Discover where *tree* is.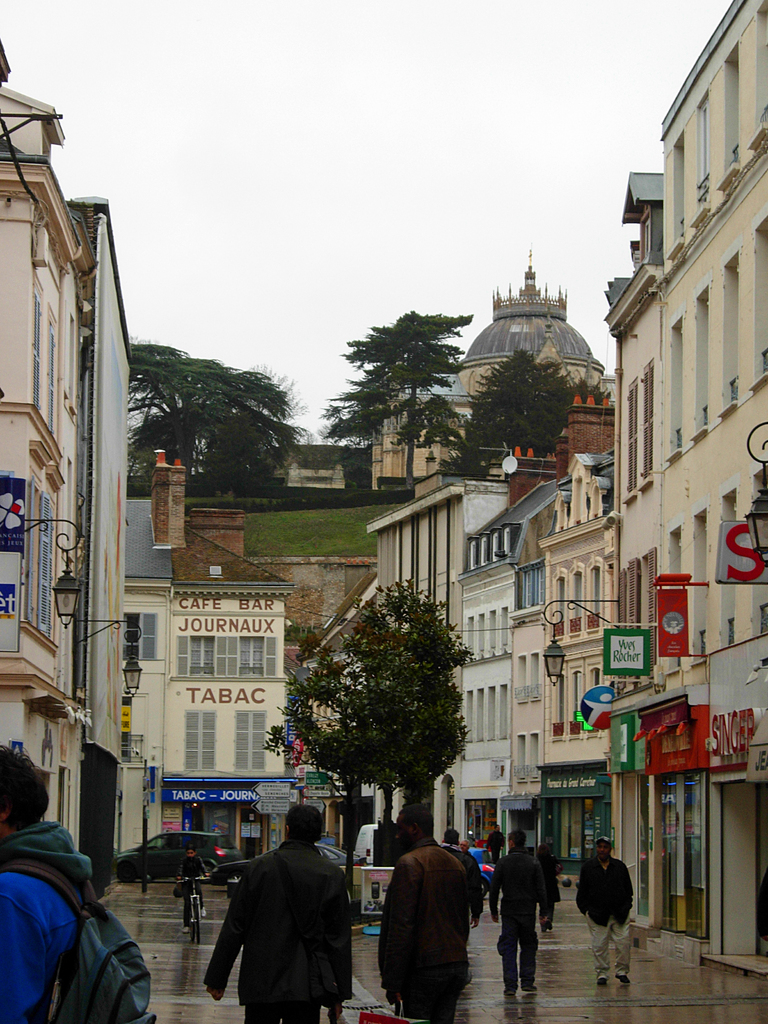
Discovered at box(284, 590, 488, 824).
